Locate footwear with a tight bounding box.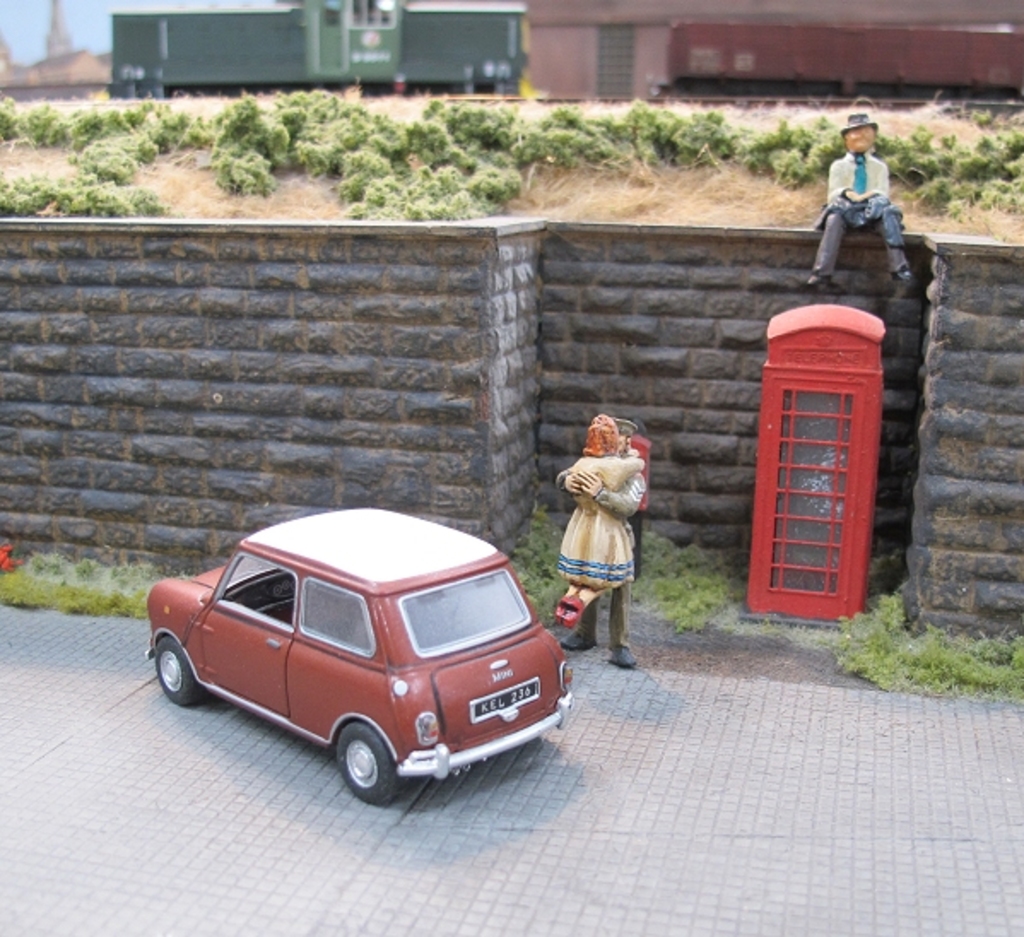
889,265,913,279.
